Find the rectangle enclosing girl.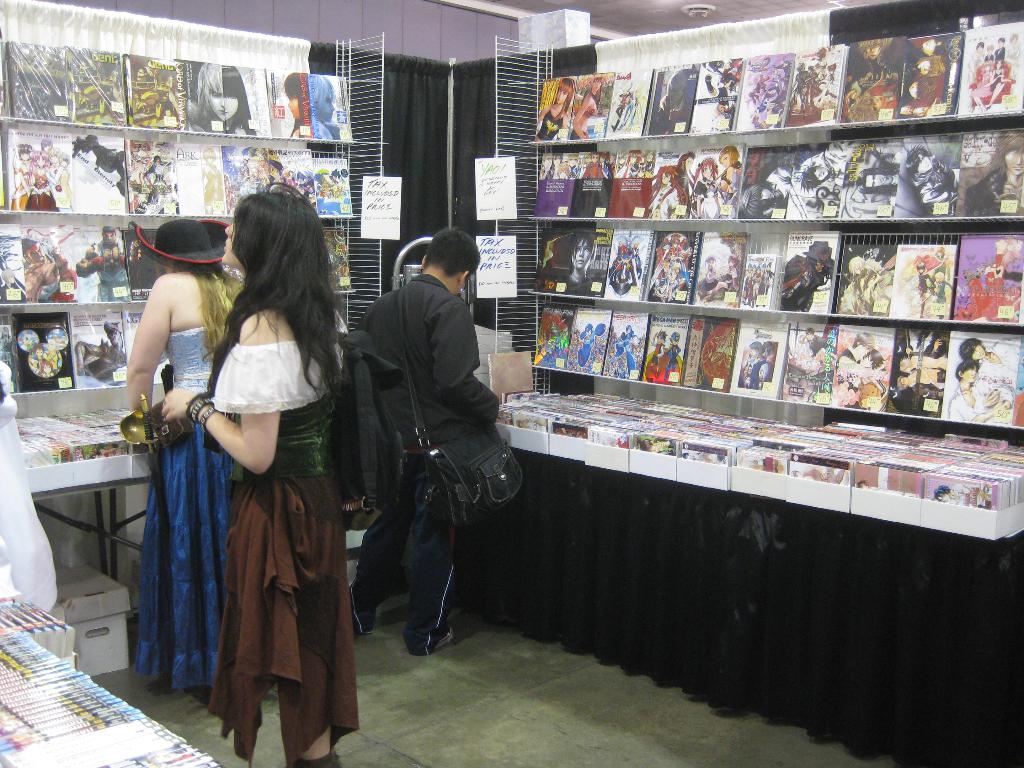
<box>277,72,313,135</box>.
